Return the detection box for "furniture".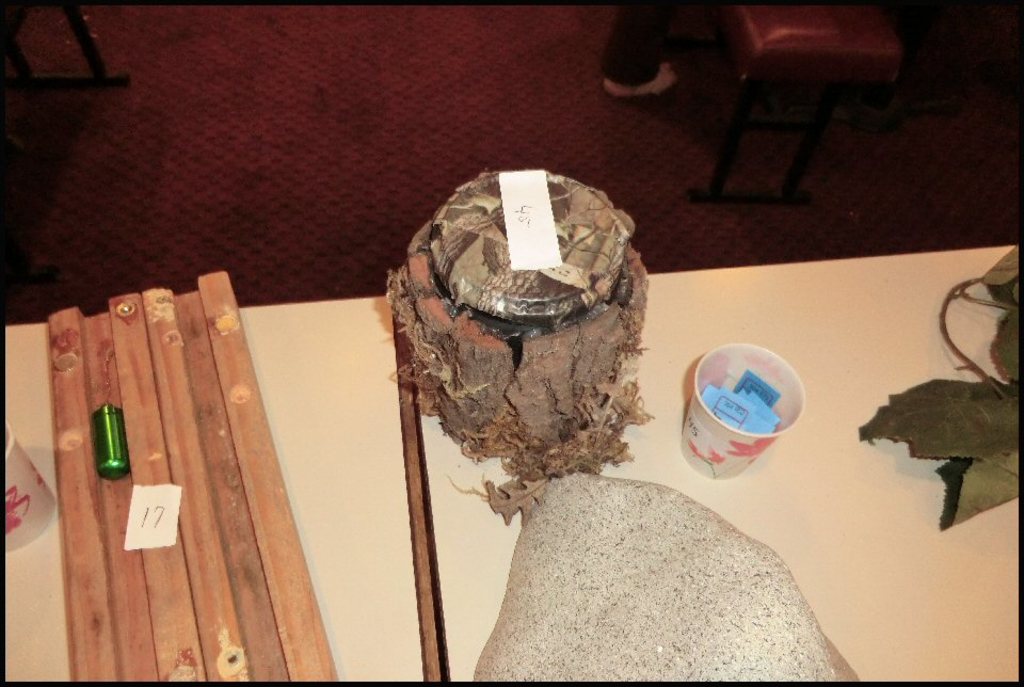
region(3, 240, 1023, 686).
